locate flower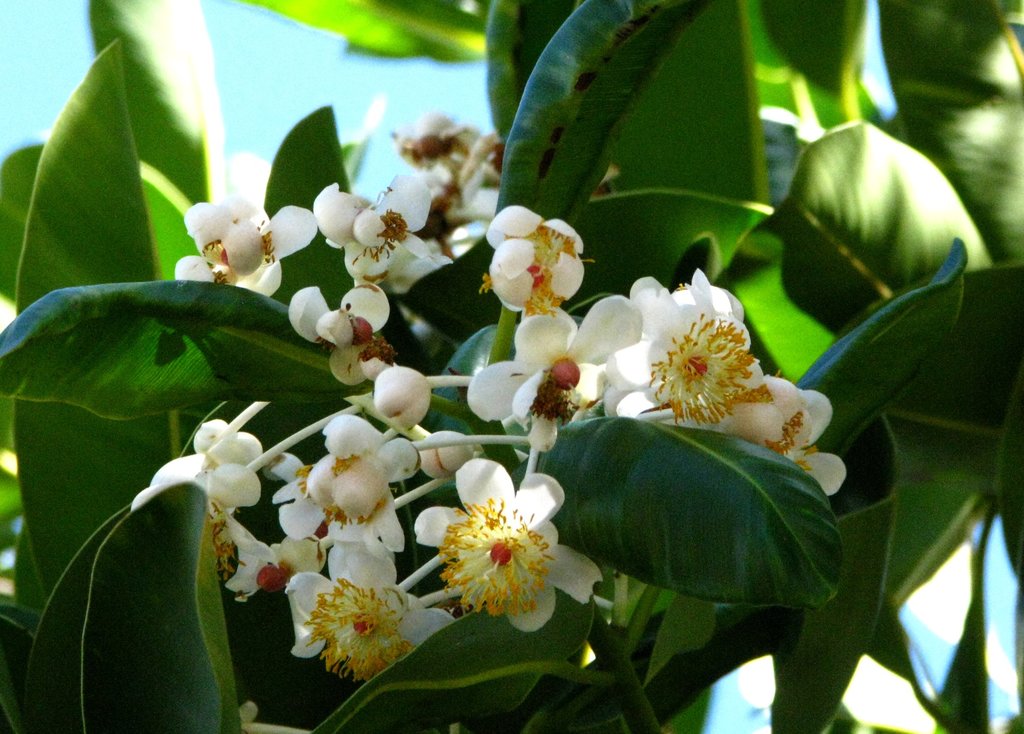
BBox(291, 282, 392, 379)
